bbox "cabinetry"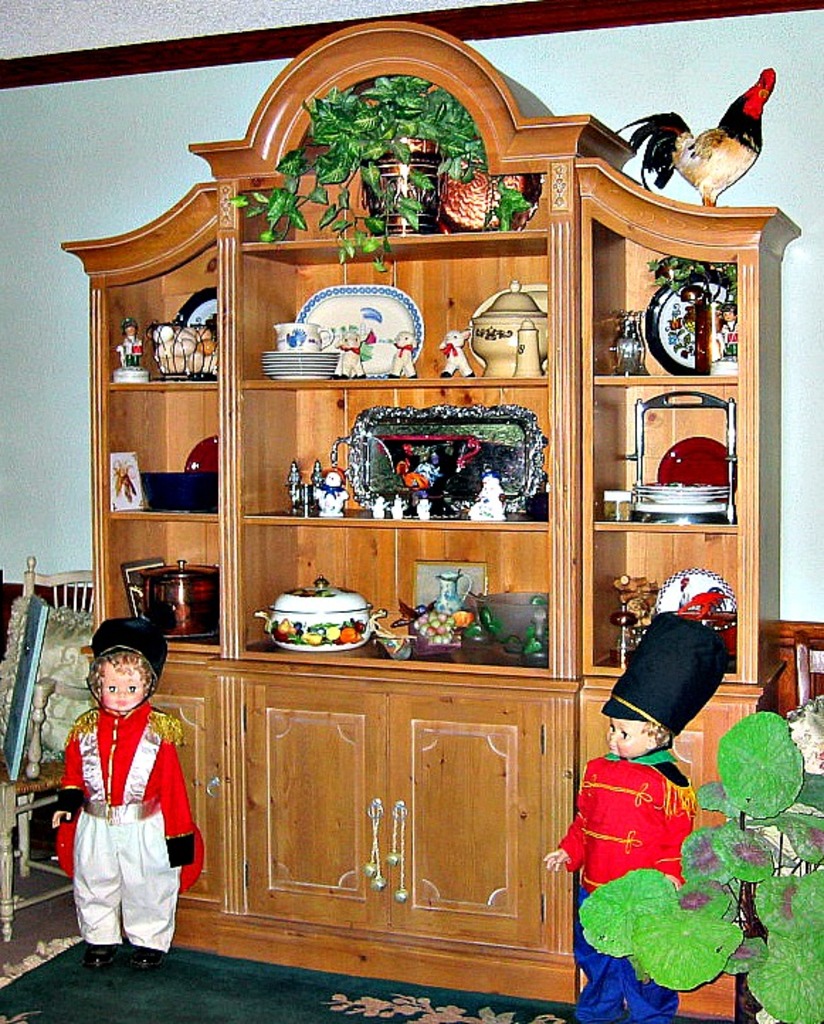
[214, 684, 557, 949]
